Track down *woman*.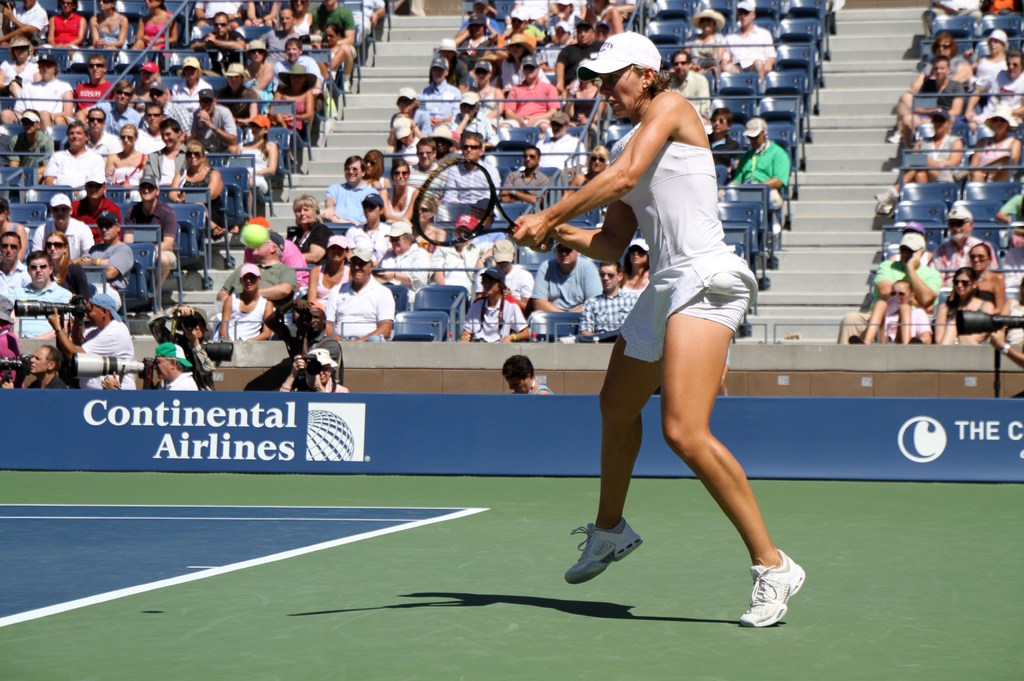
Tracked to 378, 159, 422, 225.
